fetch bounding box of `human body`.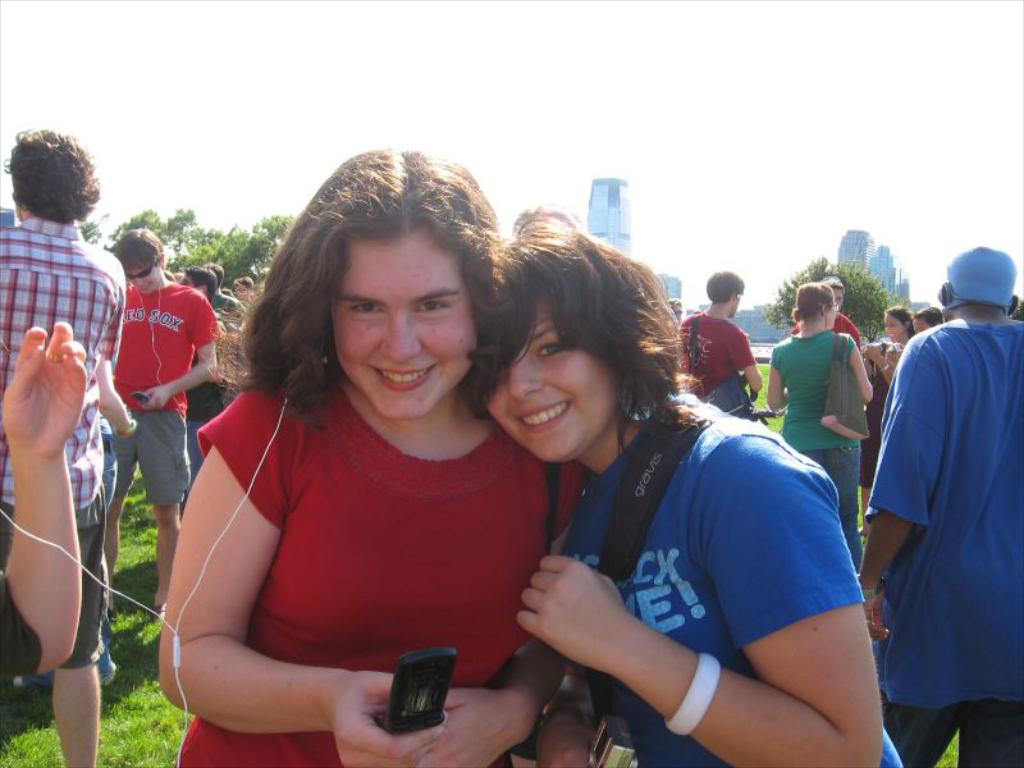
Bbox: select_region(856, 315, 1023, 767).
